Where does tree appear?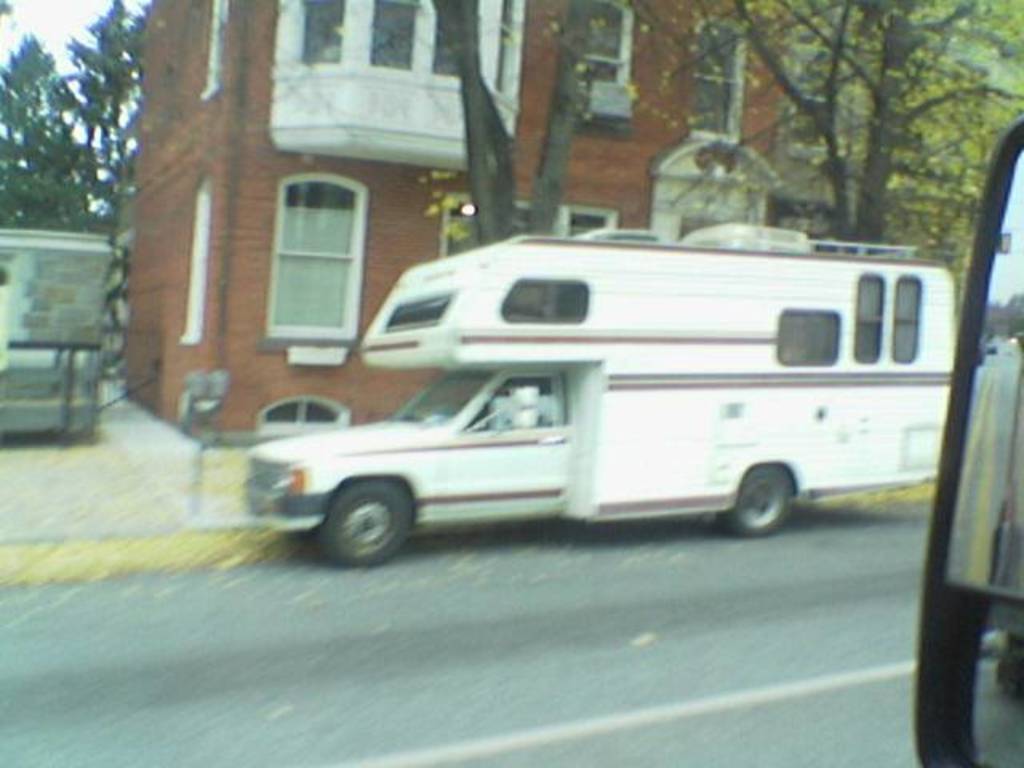
Appears at <bbox>597, 0, 1022, 250</bbox>.
